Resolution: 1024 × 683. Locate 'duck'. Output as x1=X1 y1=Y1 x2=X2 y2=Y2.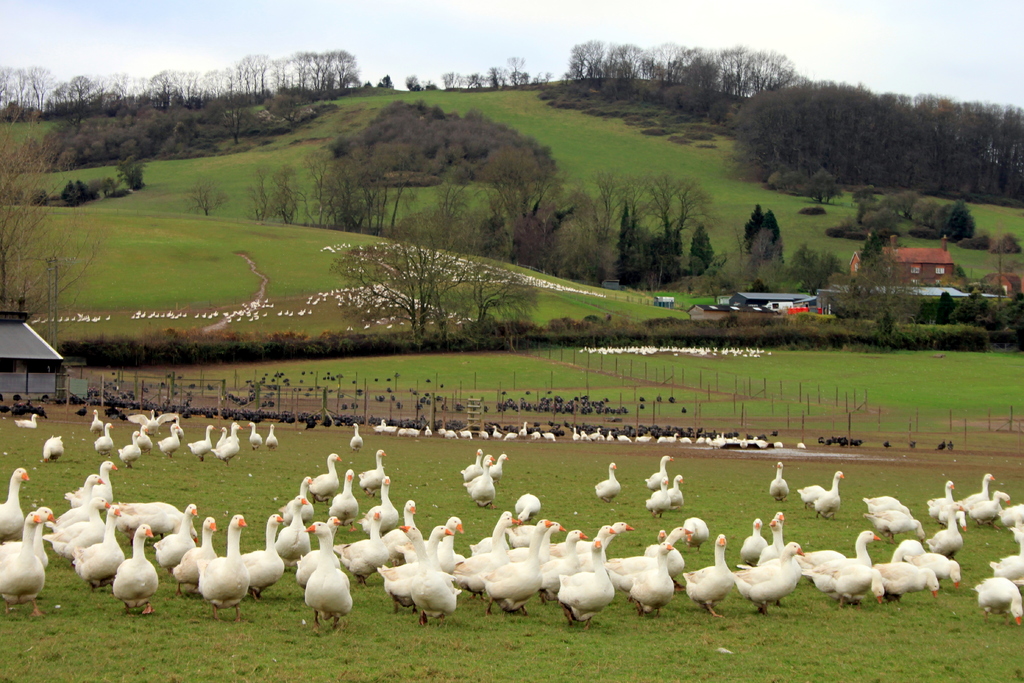
x1=241 y1=512 x2=291 y2=598.
